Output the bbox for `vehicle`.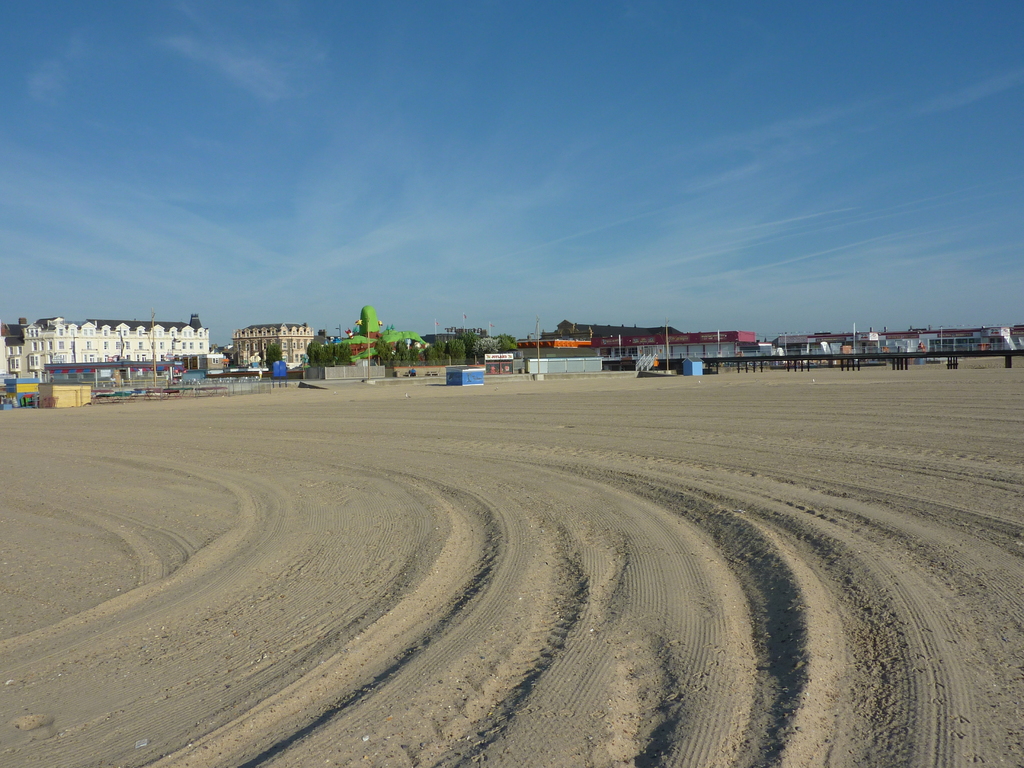
(x1=926, y1=335, x2=1020, y2=352).
